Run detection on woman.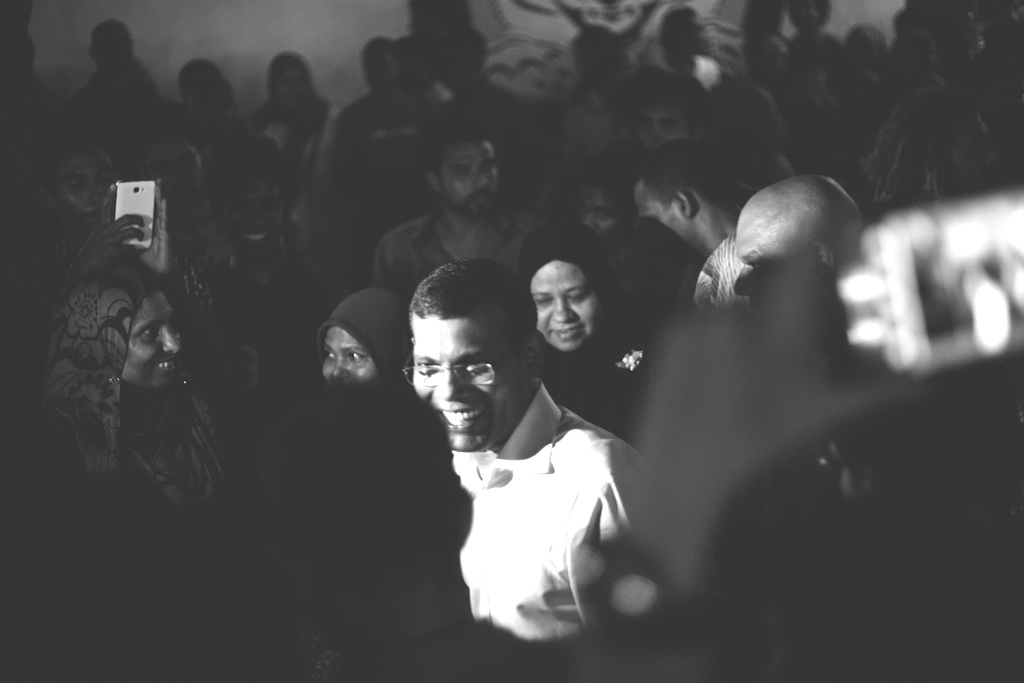
Result: rect(260, 293, 431, 486).
